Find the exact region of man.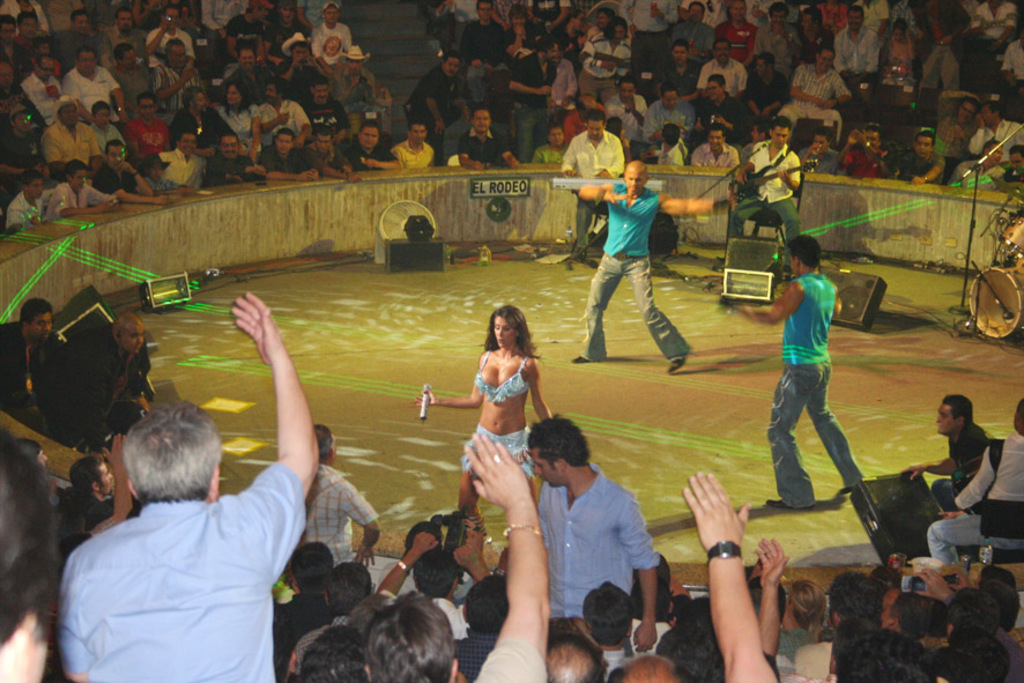
Exact region: (x1=927, y1=401, x2=1023, y2=562).
